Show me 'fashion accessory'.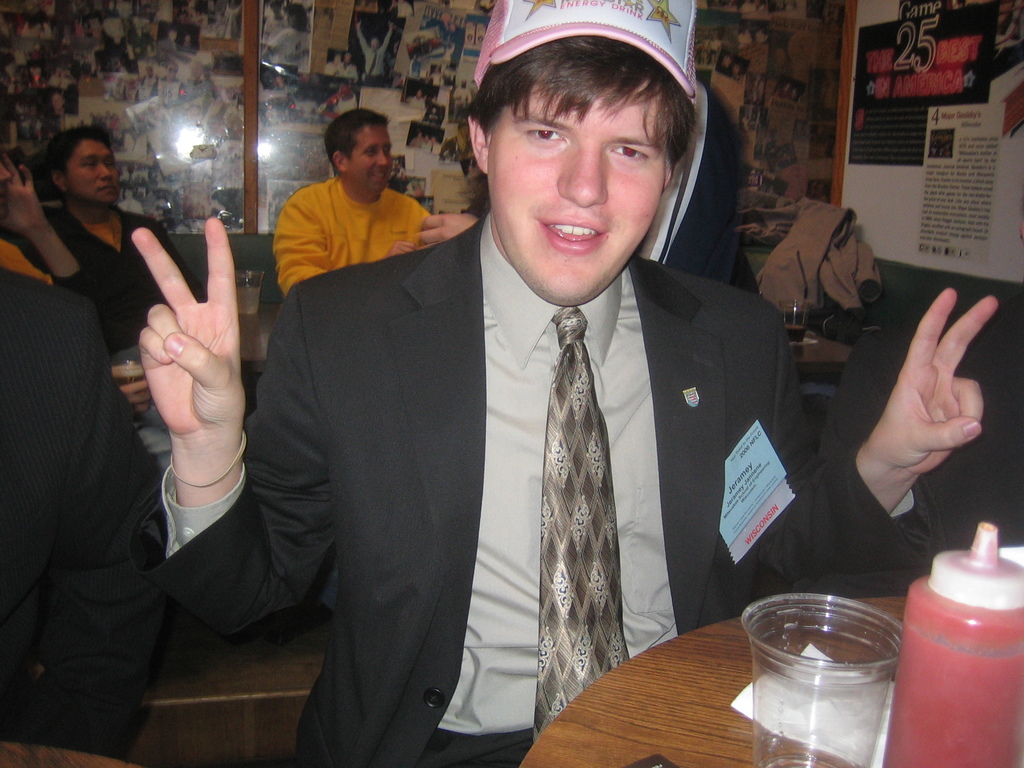
'fashion accessory' is here: select_region(162, 430, 246, 484).
